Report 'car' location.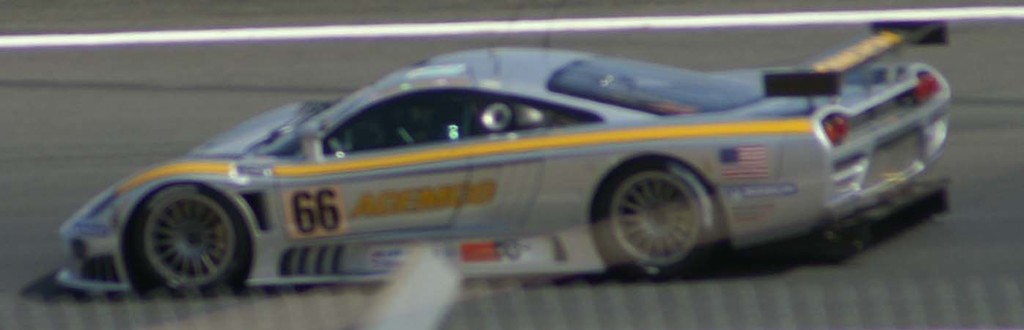
Report: l=70, t=40, r=901, b=304.
